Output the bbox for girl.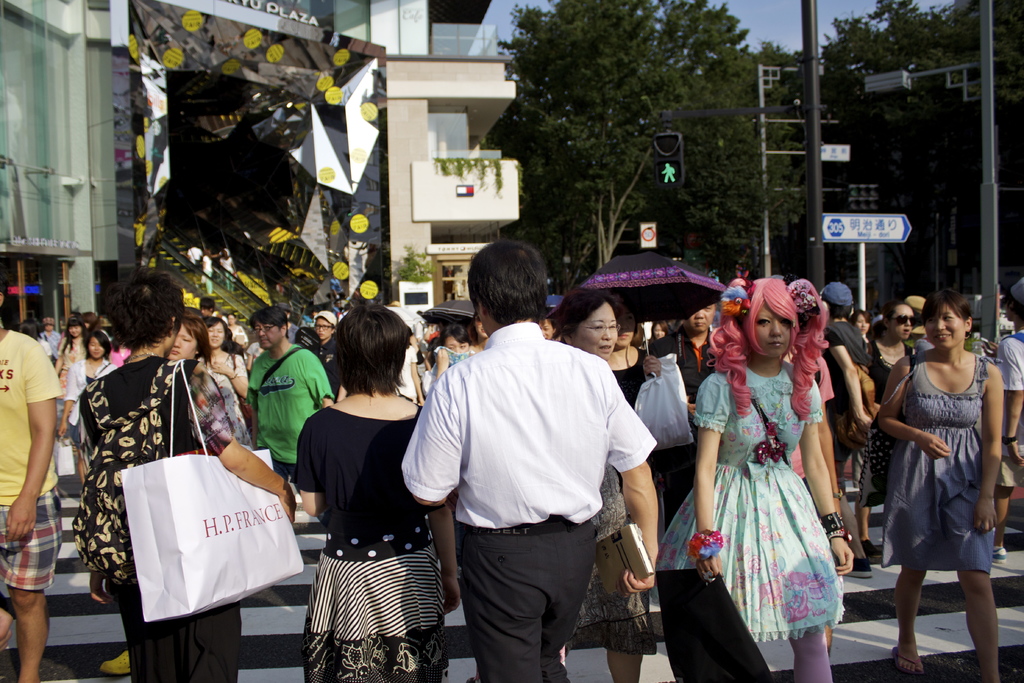
(201, 316, 252, 446).
